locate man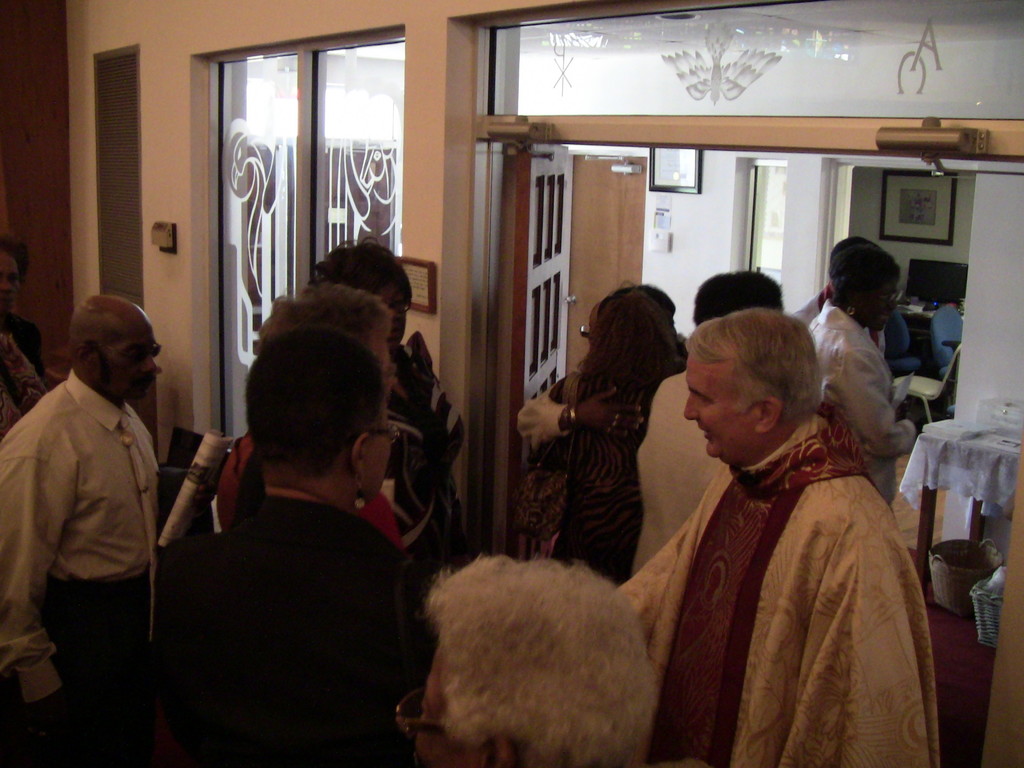
(212,273,448,644)
